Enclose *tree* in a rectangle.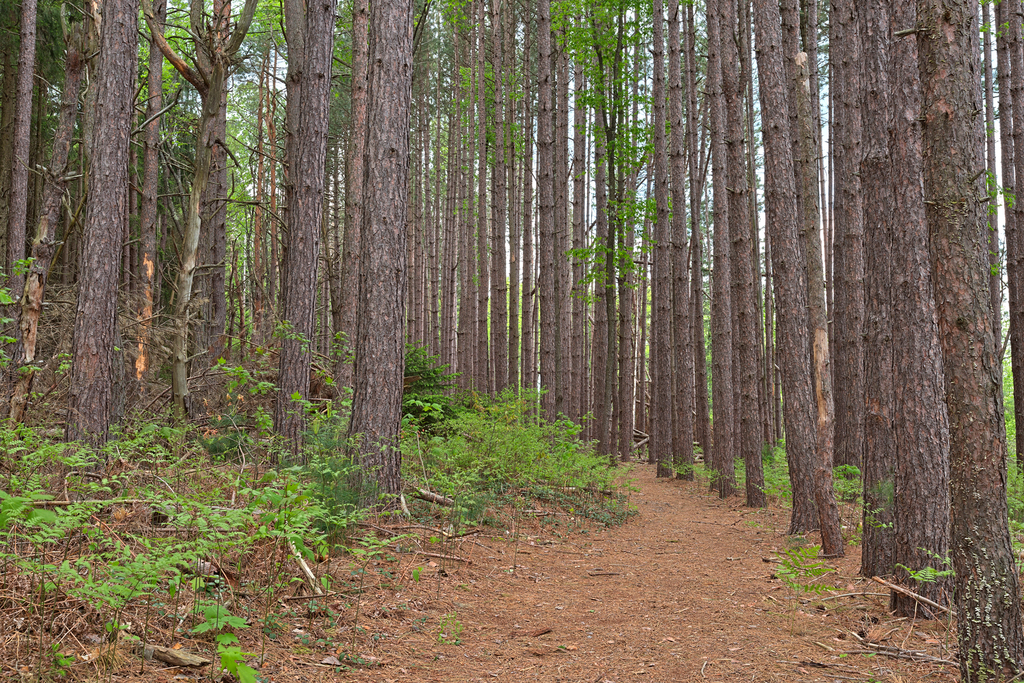
left=900, top=0, right=1023, bottom=682.
